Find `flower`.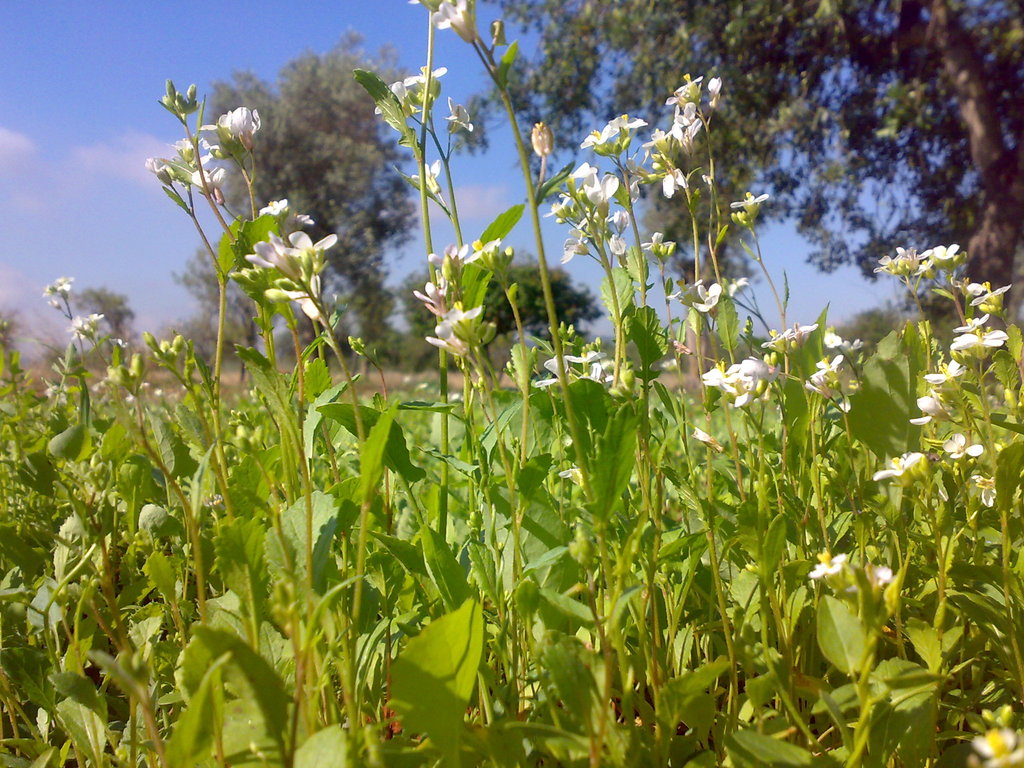
select_region(49, 270, 77, 302).
